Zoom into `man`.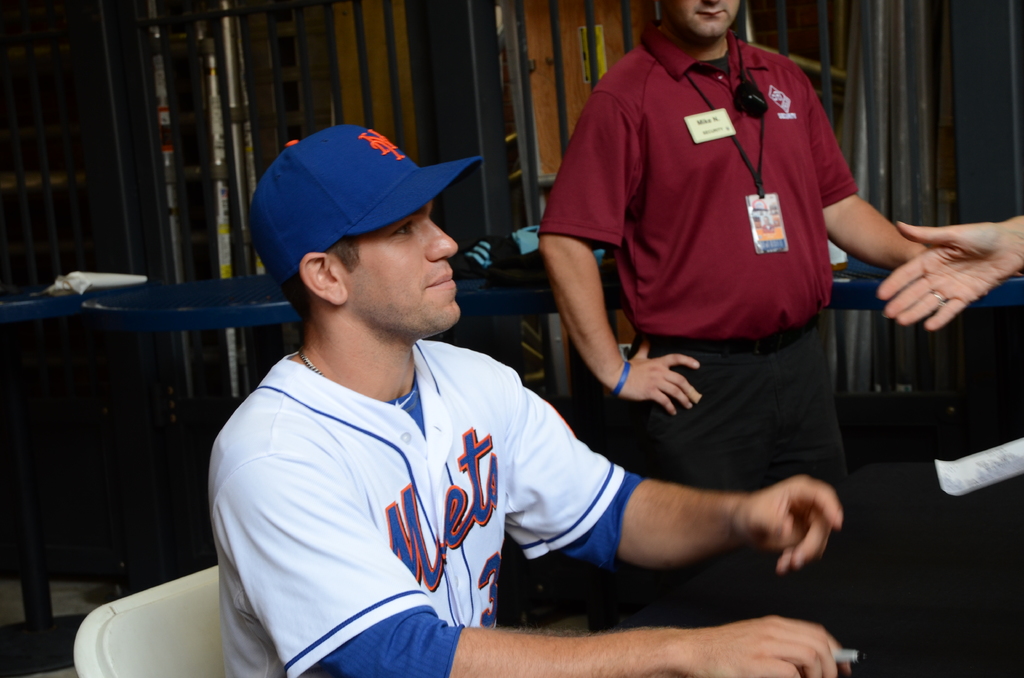
Zoom target: Rect(204, 118, 856, 677).
